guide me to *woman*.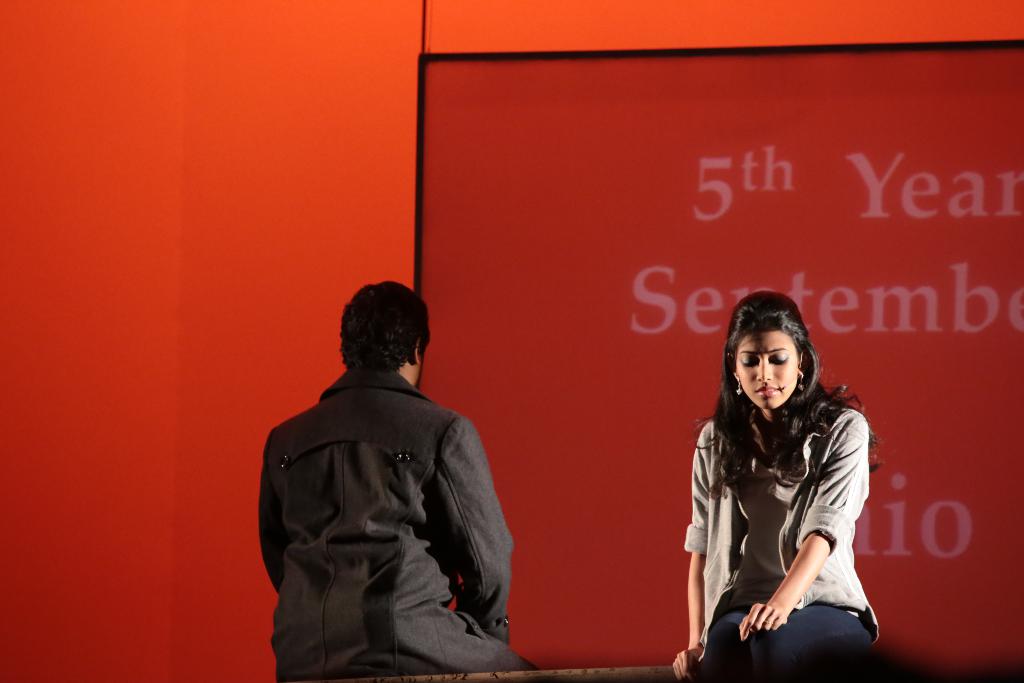
Guidance: {"x1": 685, "y1": 276, "x2": 873, "y2": 677}.
